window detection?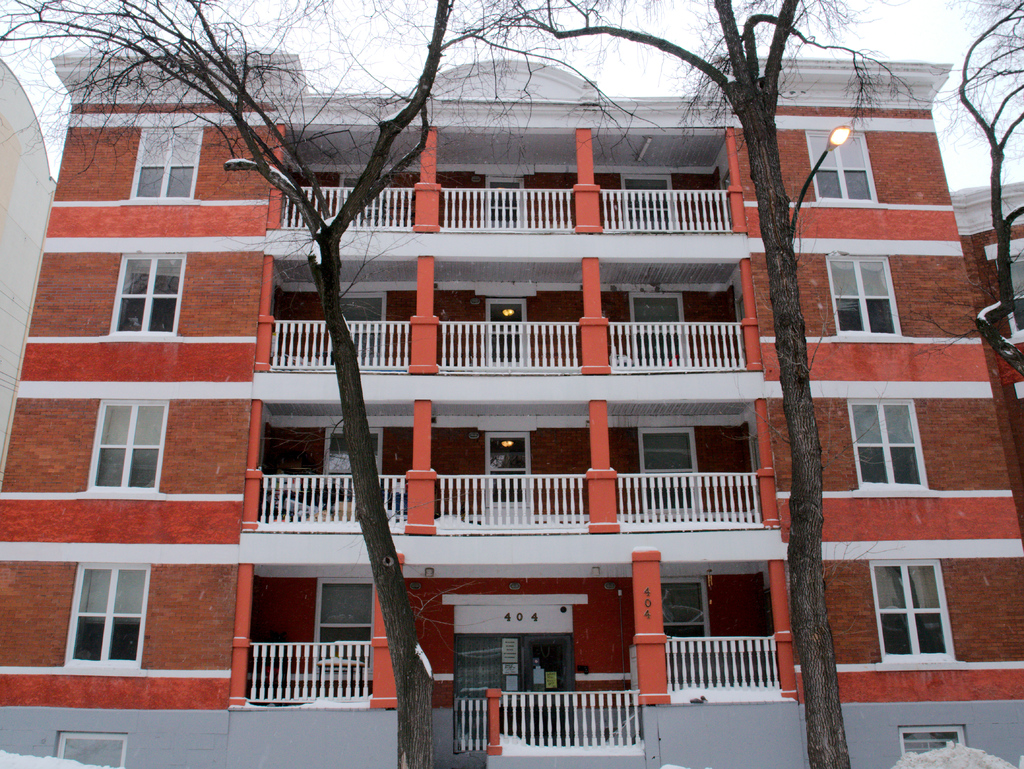
<region>85, 400, 168, 492</region>
